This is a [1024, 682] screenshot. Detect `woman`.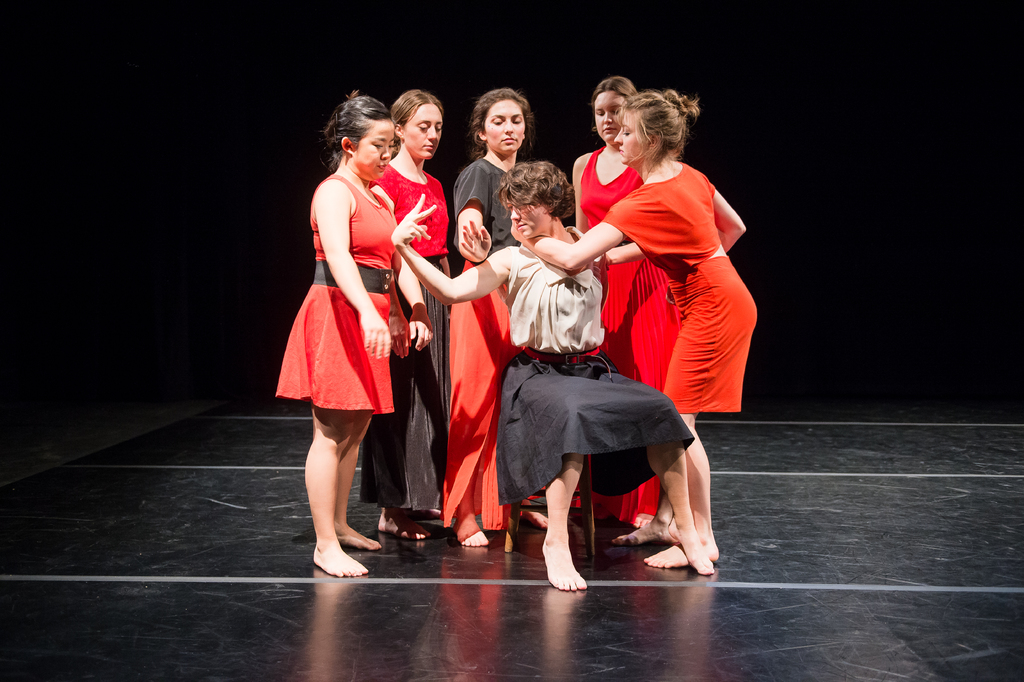
detection(351, 91, 458, 548).
